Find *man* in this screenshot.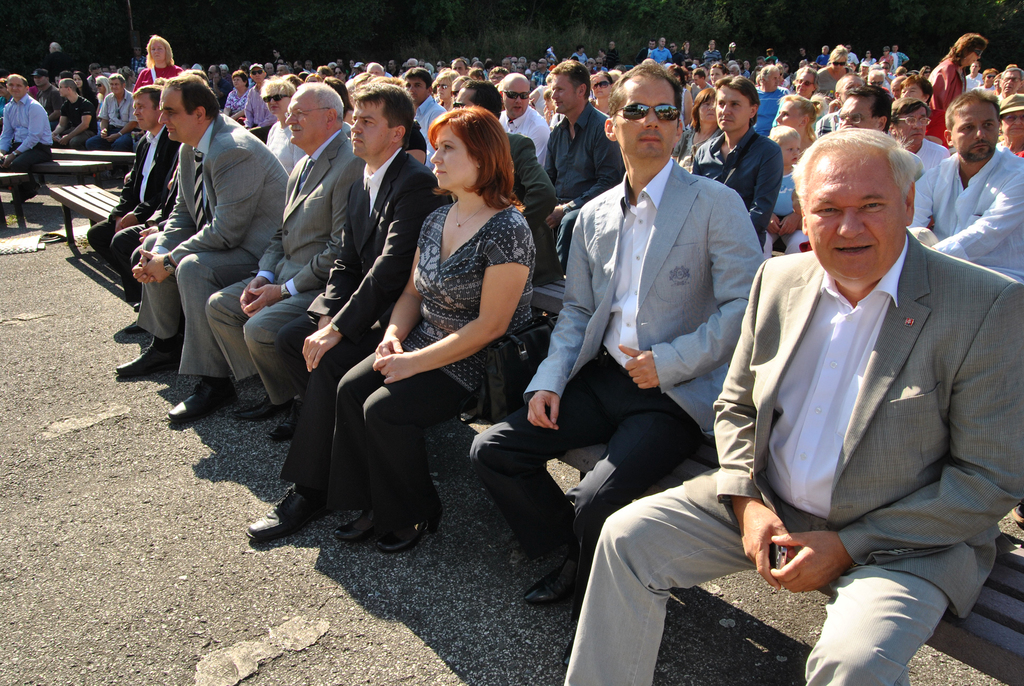
The bounding box for *man* is rect(831, 88, 892, 145).
